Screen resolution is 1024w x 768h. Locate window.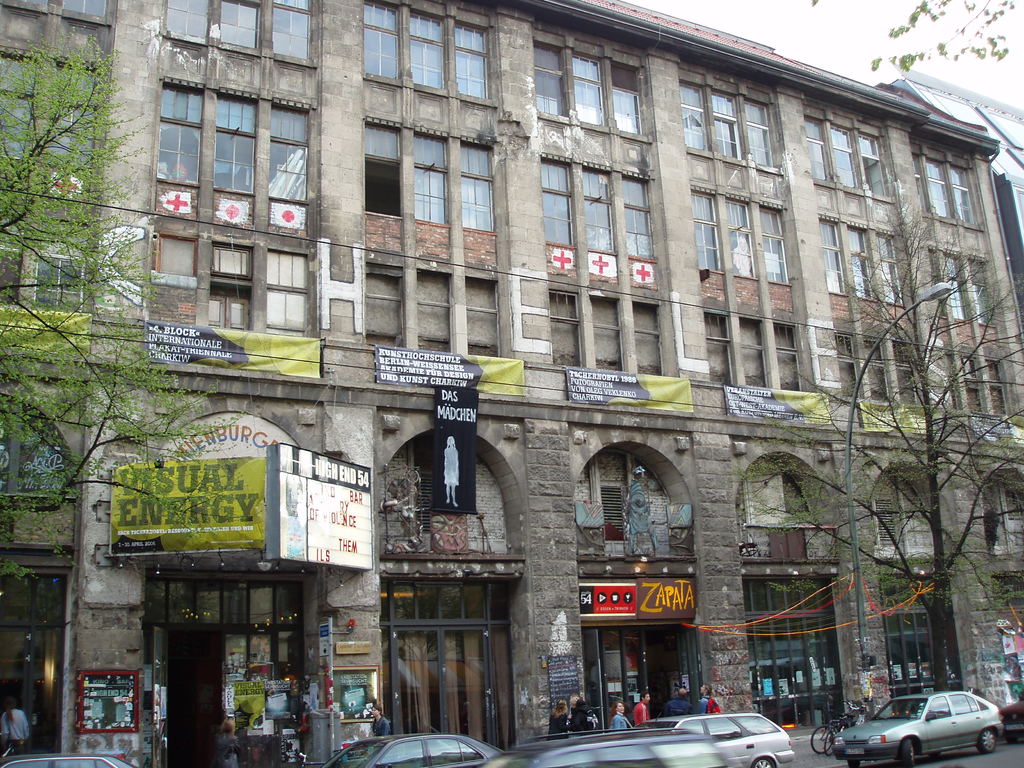
bbox(57, 2, 110, 23).
